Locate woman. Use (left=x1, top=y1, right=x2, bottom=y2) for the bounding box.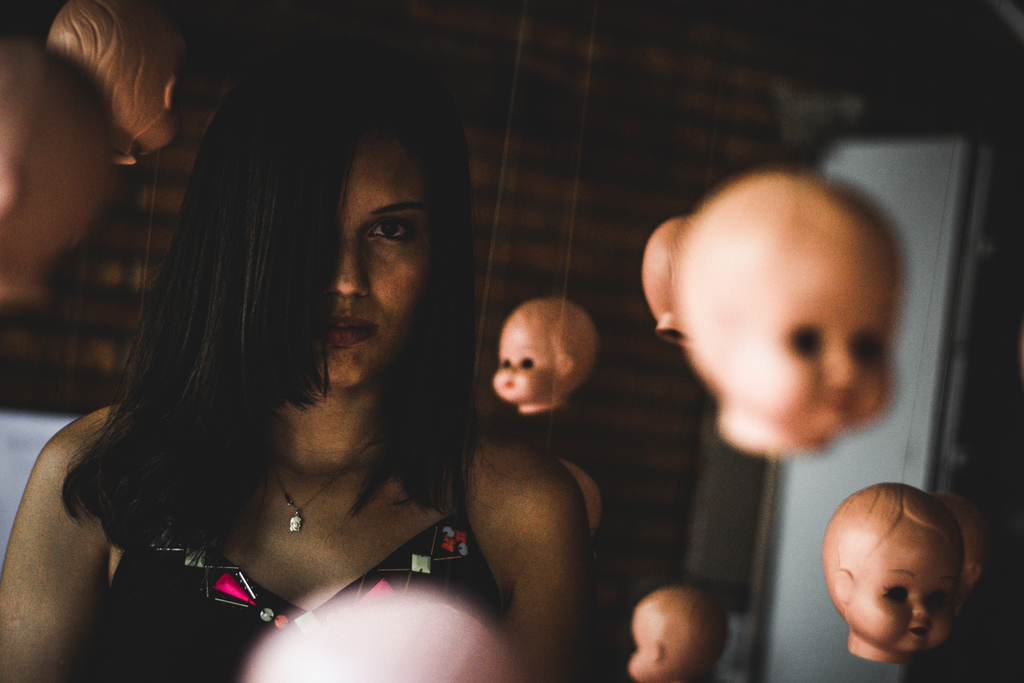
(left=59, top=66, right=722, bottom=656).
